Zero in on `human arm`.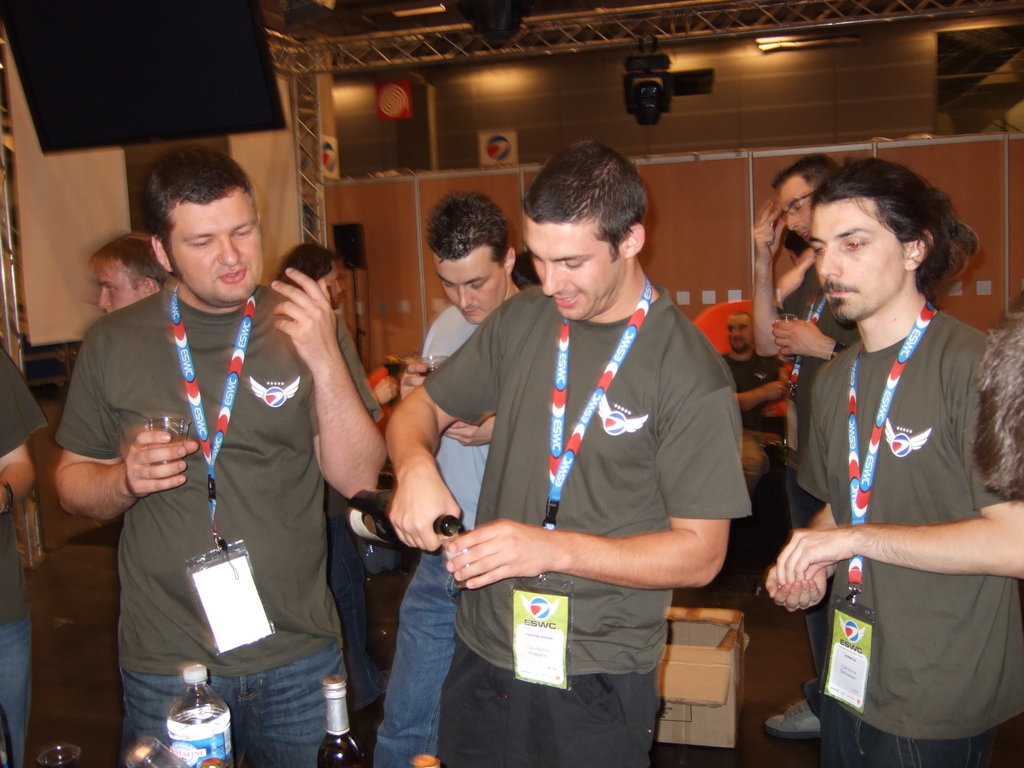
Zeroed in: Rect(774, 336, 1023, 584).
